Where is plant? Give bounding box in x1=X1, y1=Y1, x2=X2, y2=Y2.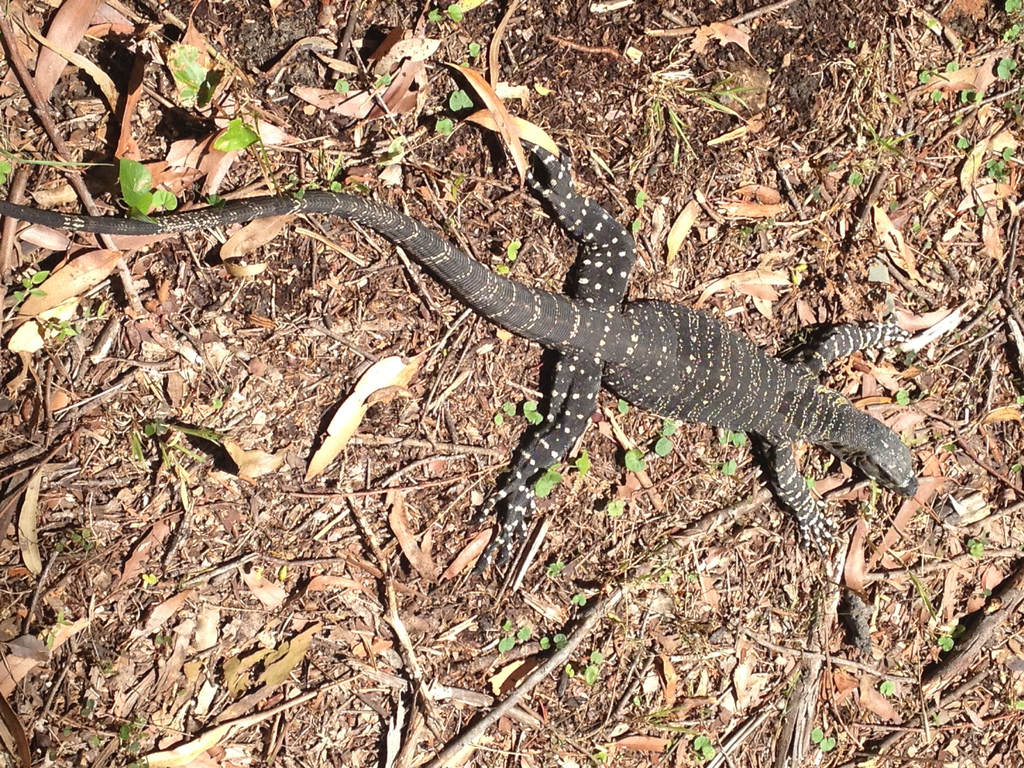
x1=624, y1=447, x2=652, y2=477.
